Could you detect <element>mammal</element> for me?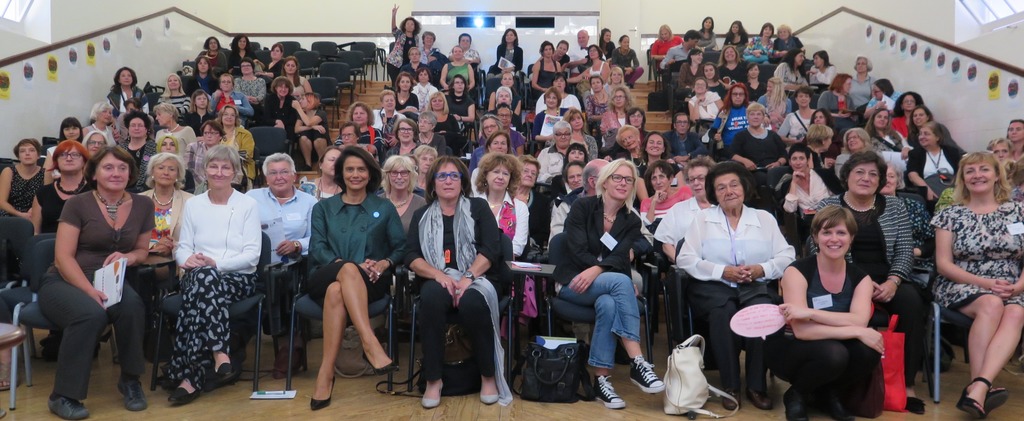
Detection result: 547 150 664 408.
